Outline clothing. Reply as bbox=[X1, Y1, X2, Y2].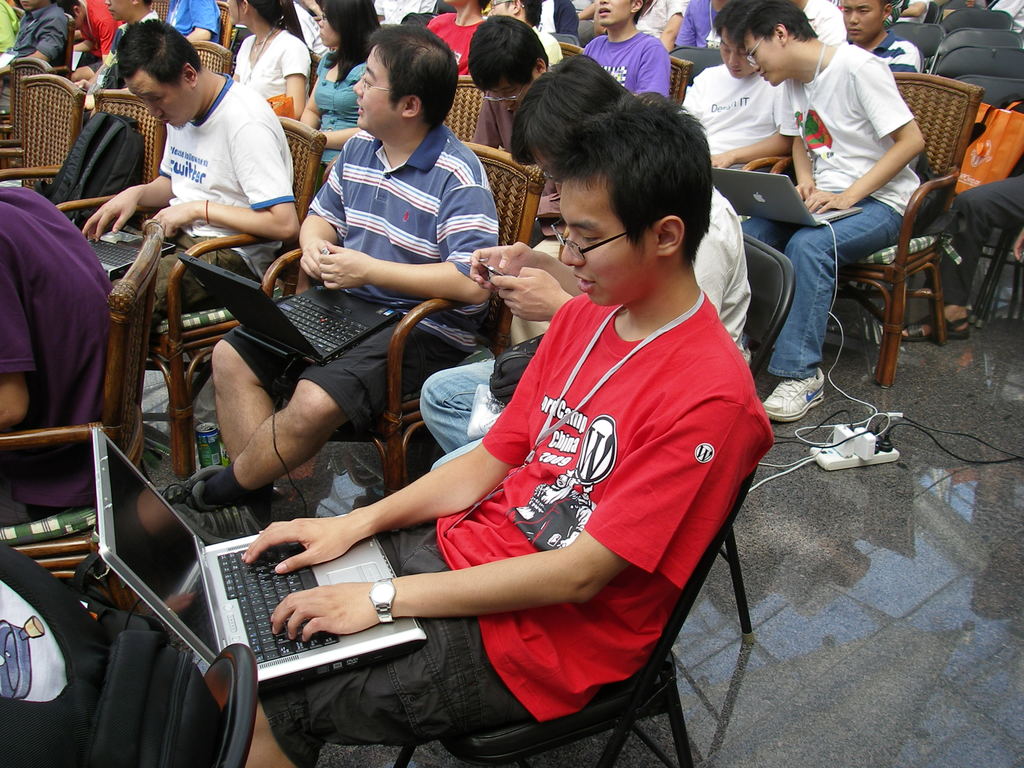
bbox=[310, 126, 500, 330].
